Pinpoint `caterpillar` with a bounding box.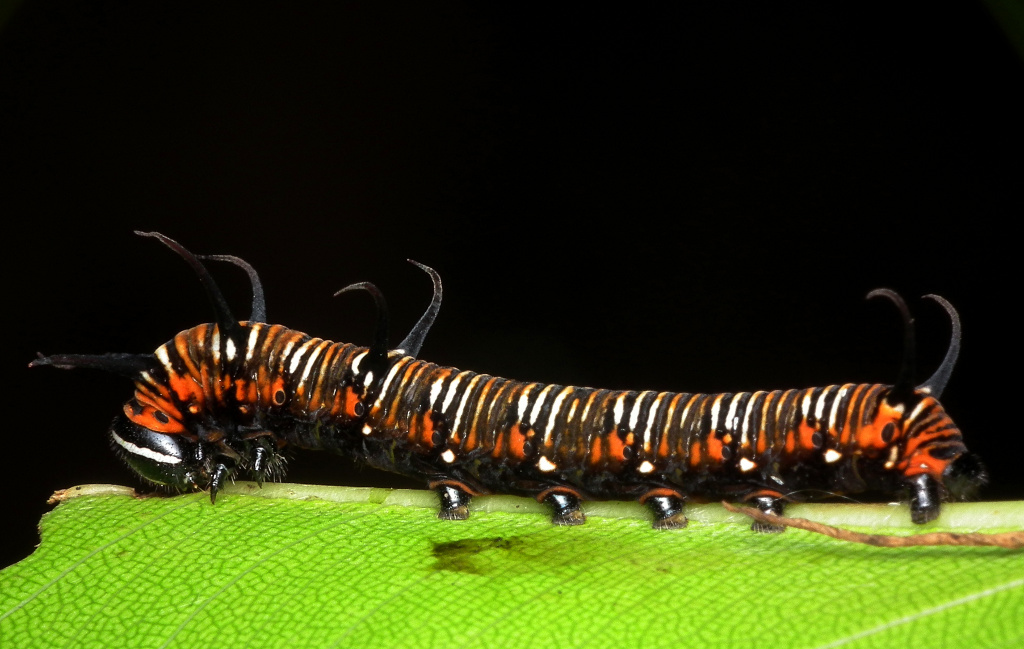
<bbox>24, 225, 992, 533</bbox>.
